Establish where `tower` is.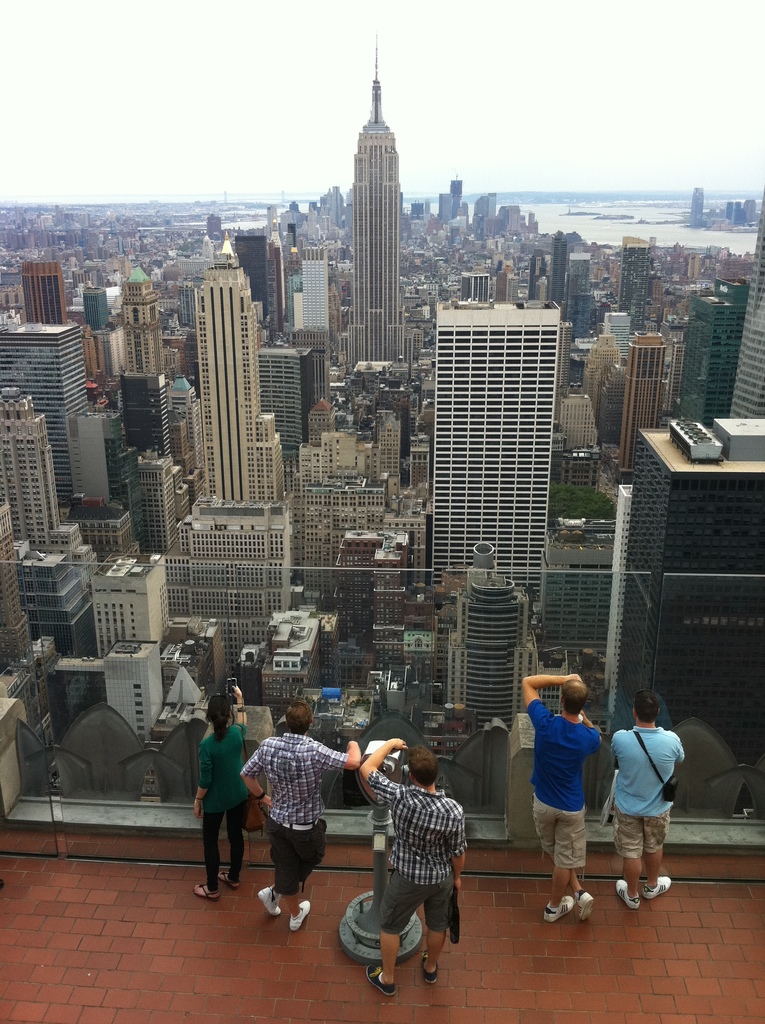
Established at box=[79, 289, 105, 332].
